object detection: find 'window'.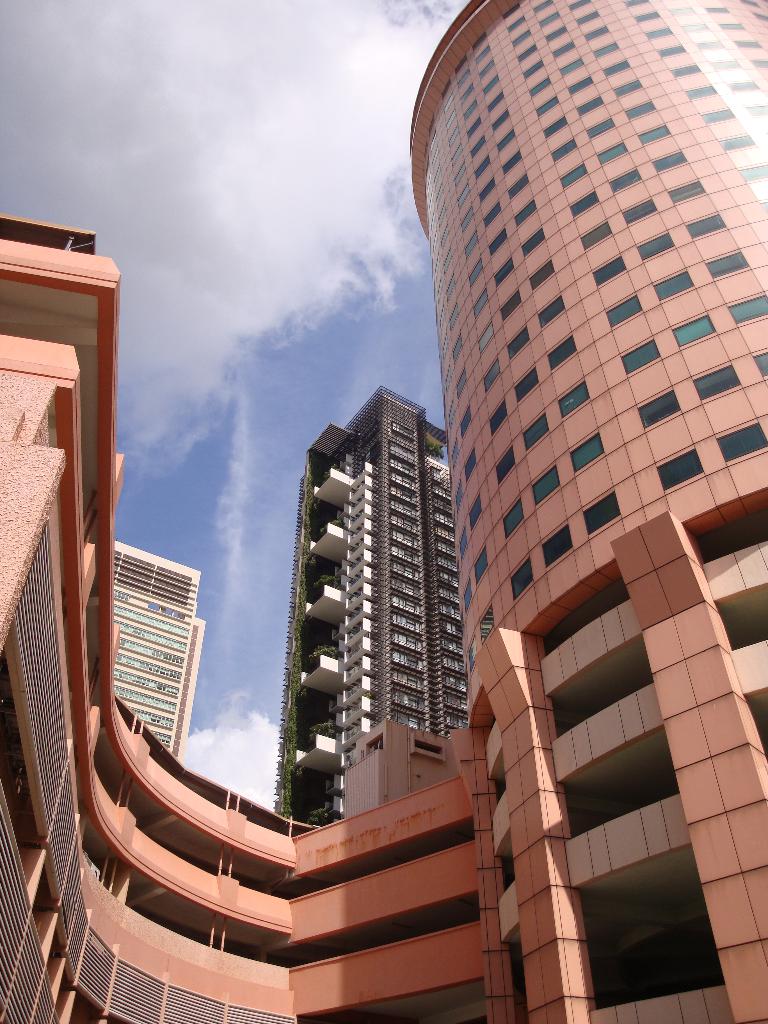
(x1=568, y1=1, x2=587, y2=10).
